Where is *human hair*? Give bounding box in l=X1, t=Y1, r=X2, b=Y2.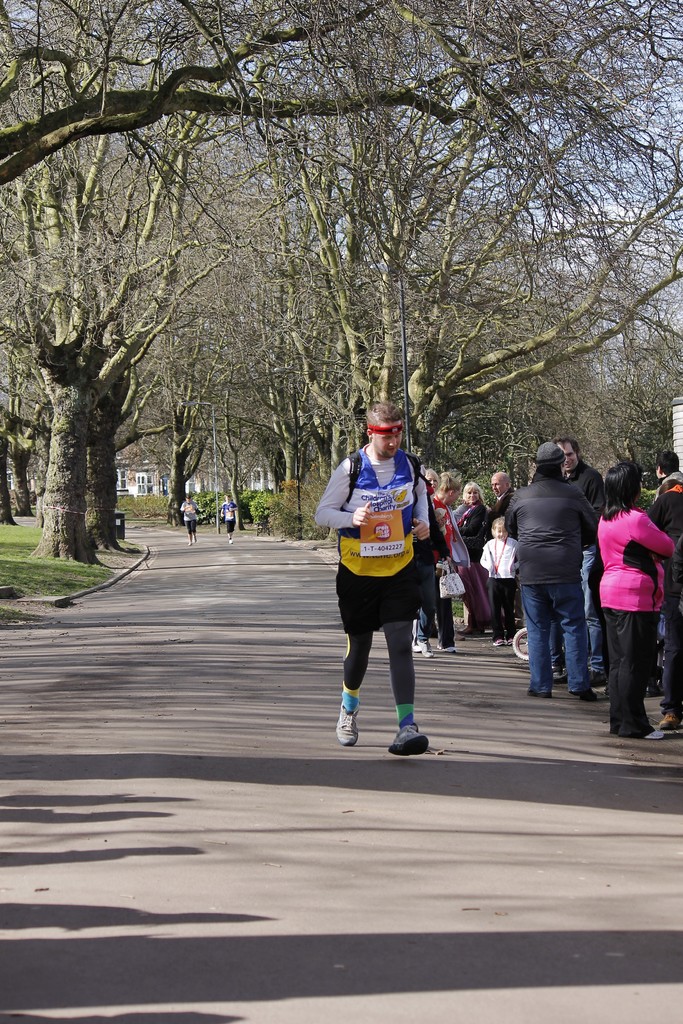
l=363, t=399, r=400, b=428.
